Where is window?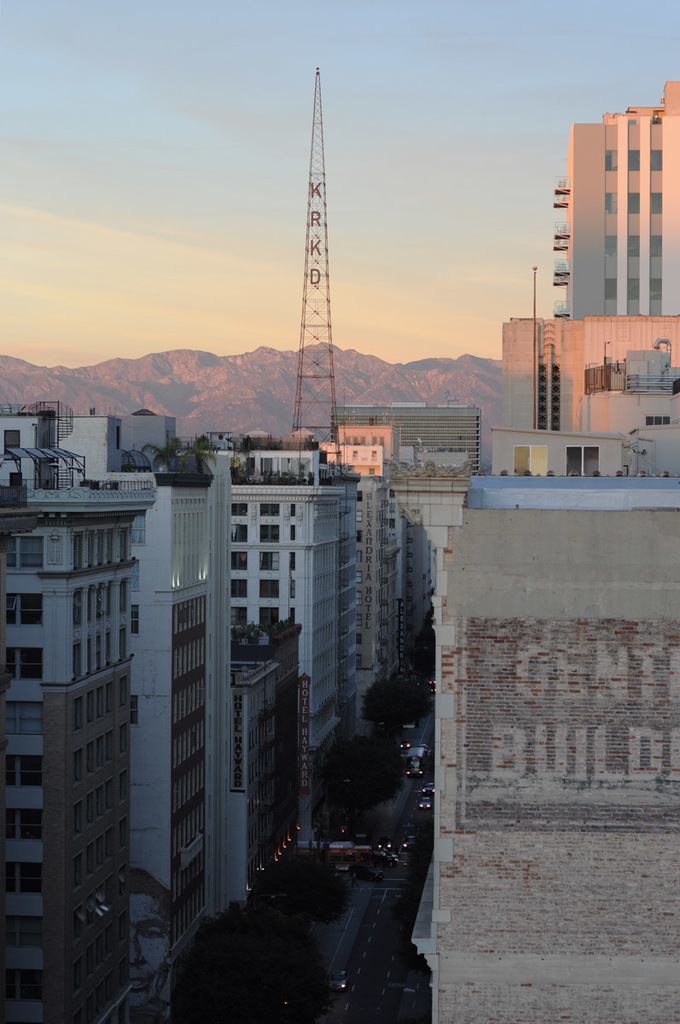
box(0, 639, 49, 689).
